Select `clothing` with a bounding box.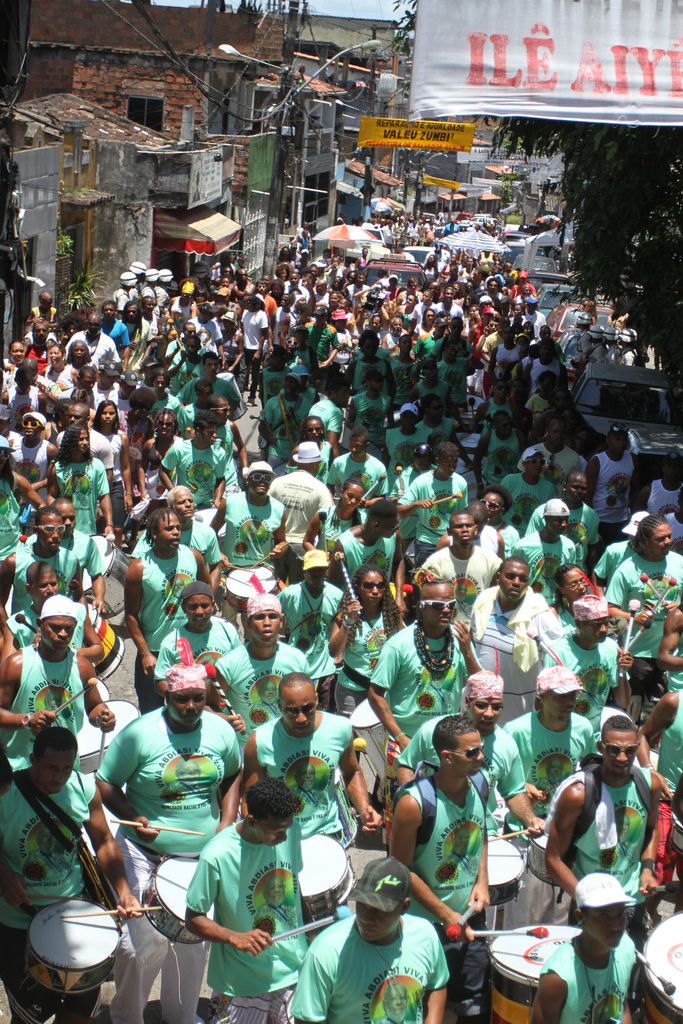
bbox(436, 301, 465, 326).
